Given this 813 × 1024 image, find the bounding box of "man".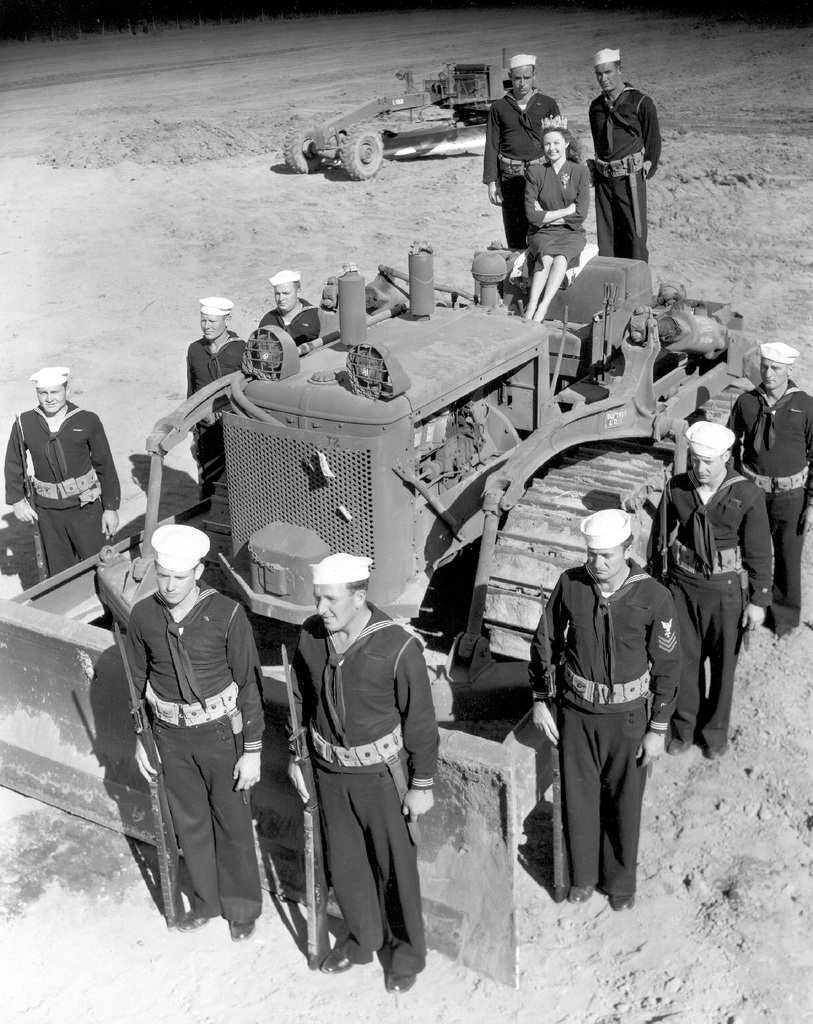
[left=723, top=333, right=812, bottom=645].
